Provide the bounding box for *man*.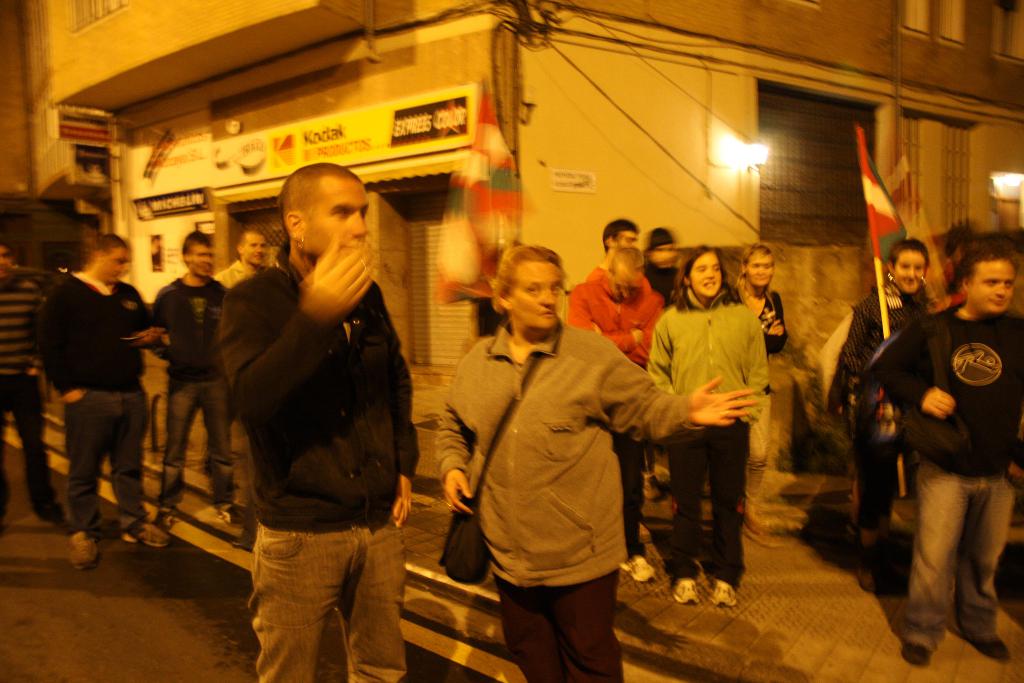
0:236:47:521.
